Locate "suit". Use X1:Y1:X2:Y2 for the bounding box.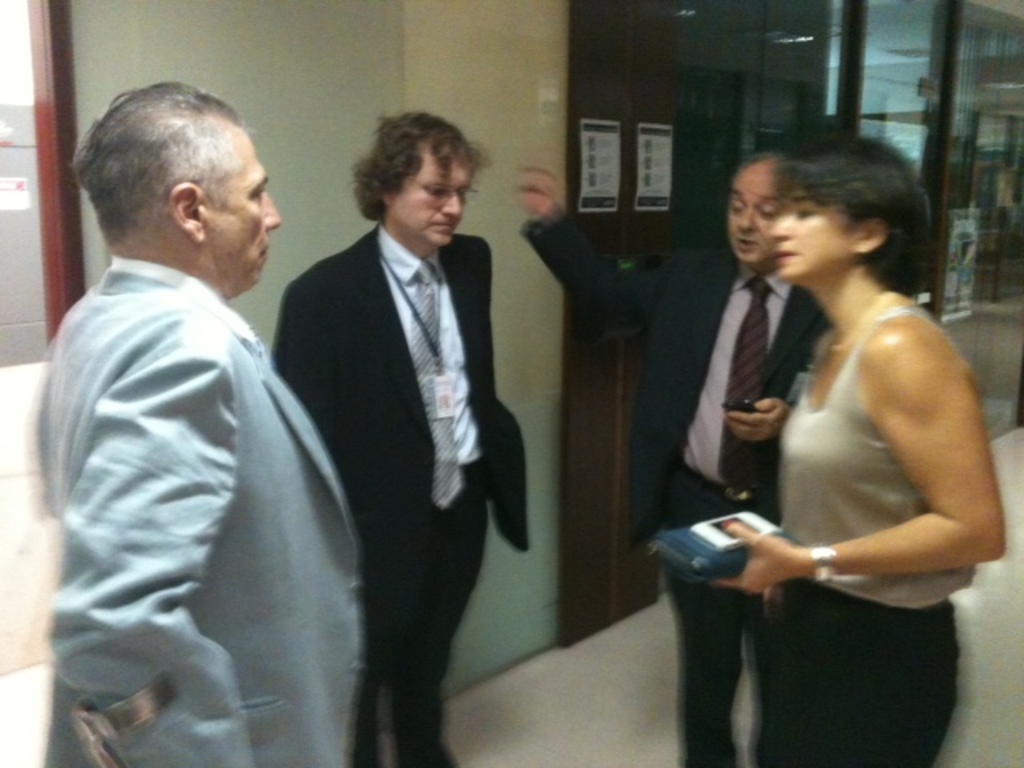
325:123:589:731.
